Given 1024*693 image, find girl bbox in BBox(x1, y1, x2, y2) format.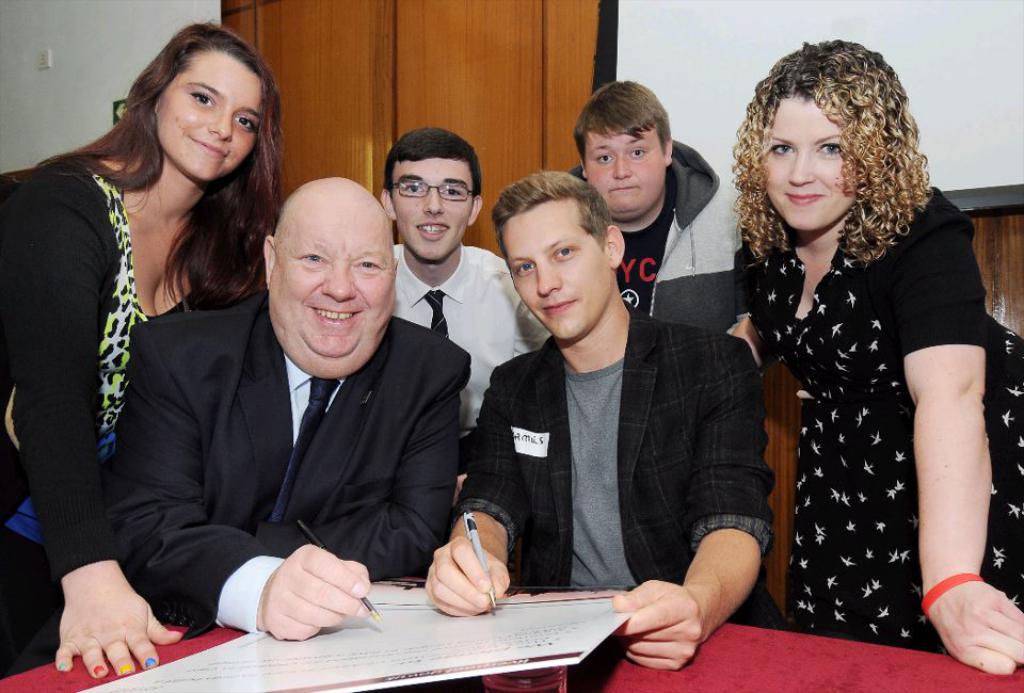
BBox(723, 26, 1023, 684).
